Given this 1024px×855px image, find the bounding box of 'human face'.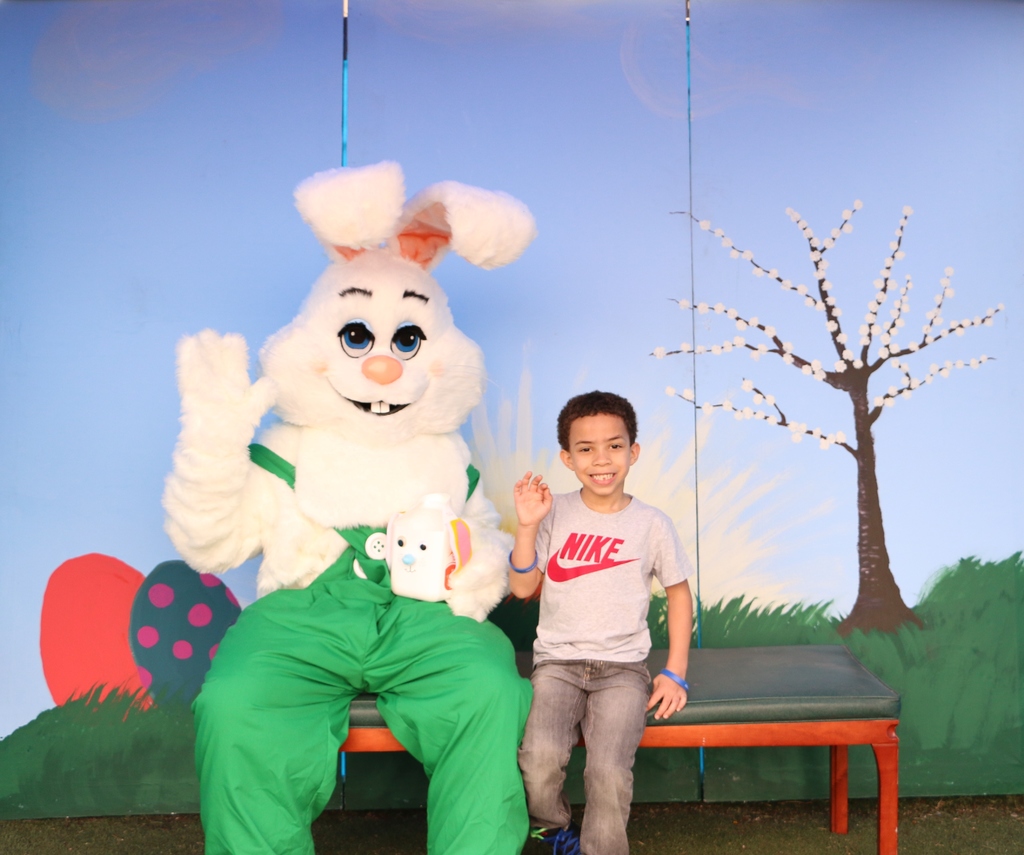
box(570, 415, 635, 491).
